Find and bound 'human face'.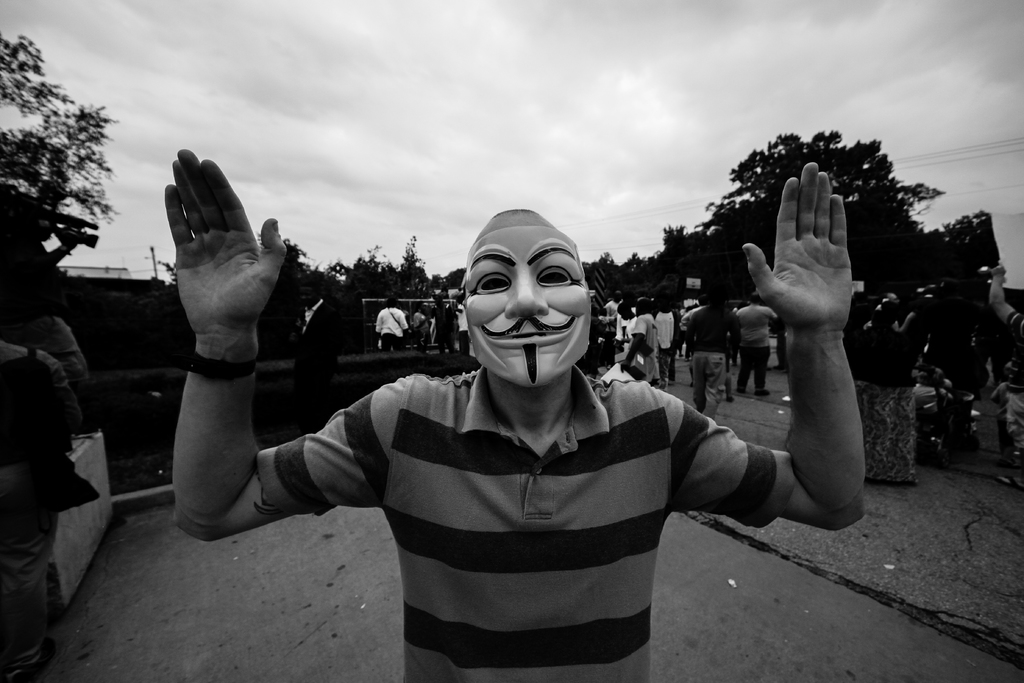
Bound: x1=463, y1=209, x2=591, y2=390.
